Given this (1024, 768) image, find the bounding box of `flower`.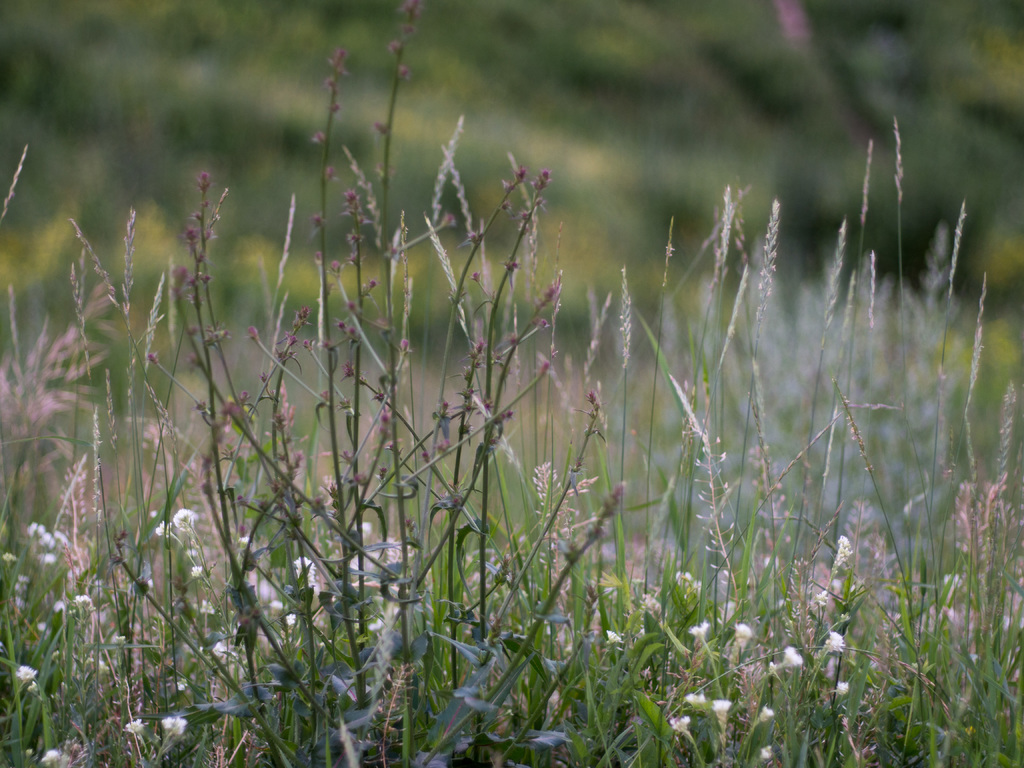
crop(835, 680, 849, 696).
